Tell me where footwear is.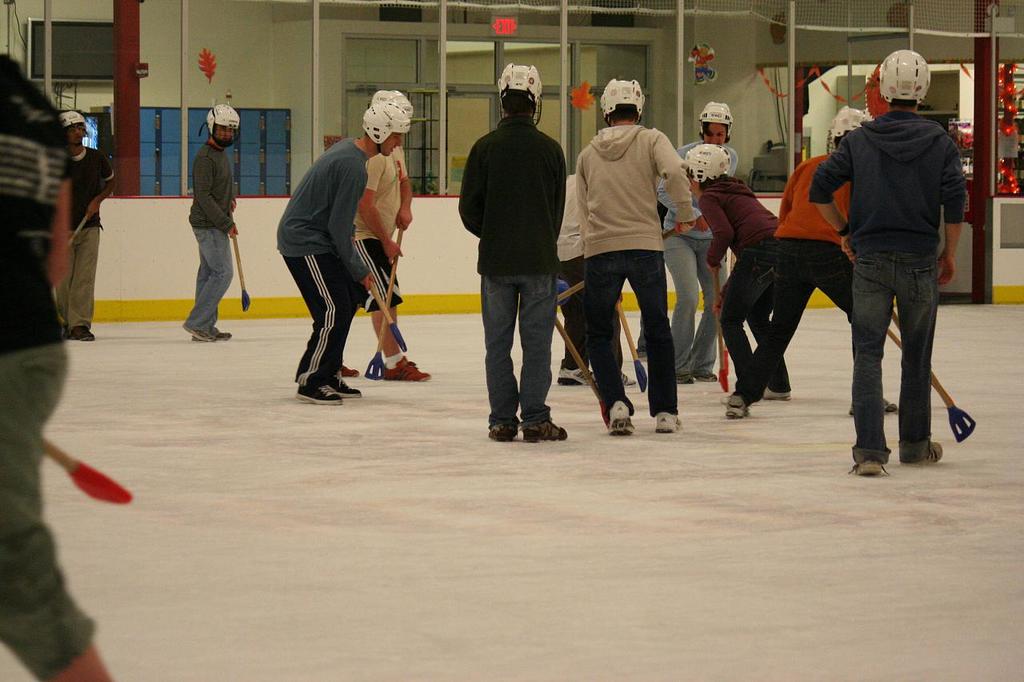
footwear is at Rect(557, 365, 598, 387).
